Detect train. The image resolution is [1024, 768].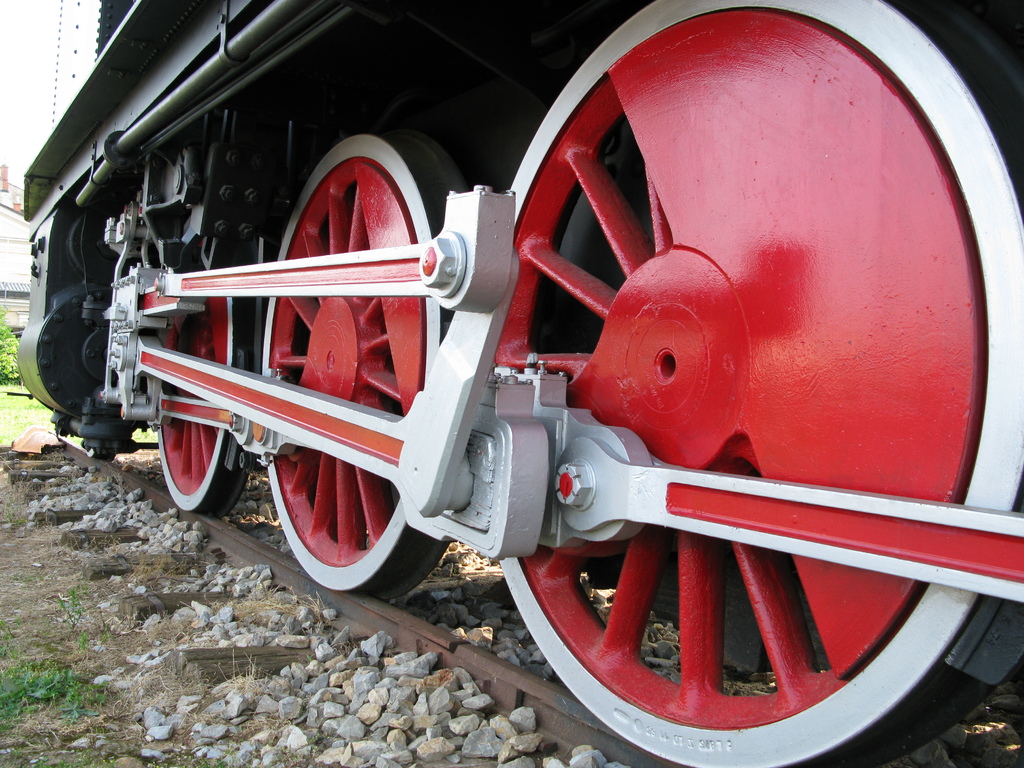
{"left": 12, "top": 0, "right": 1023, "bottom": 767}.
